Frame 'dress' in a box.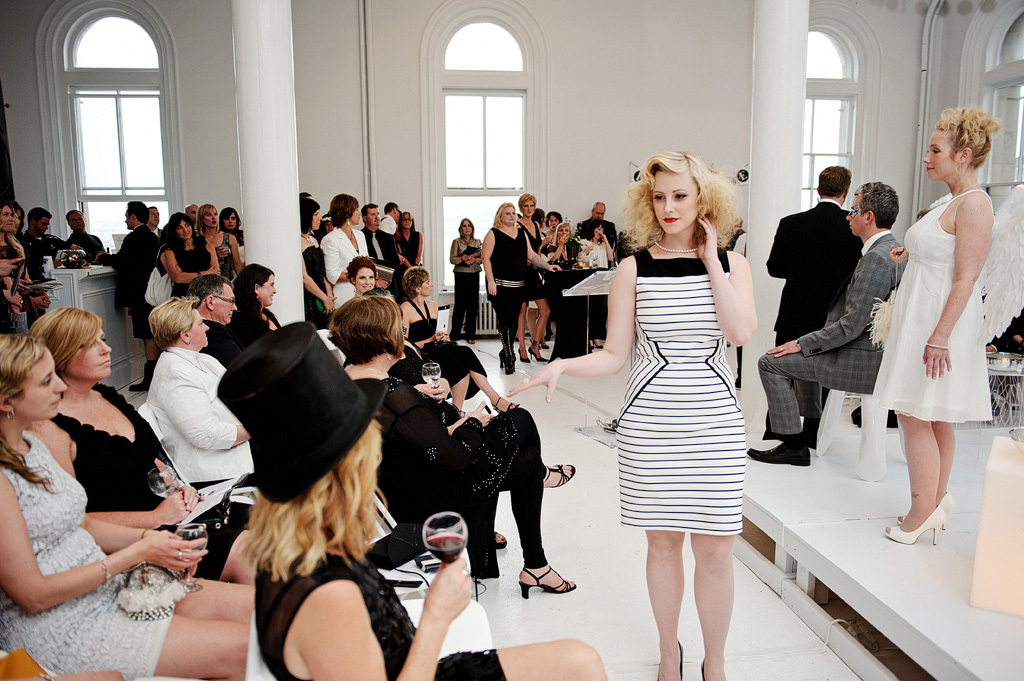
(left=212, top=232, right=232, bottom=284).
